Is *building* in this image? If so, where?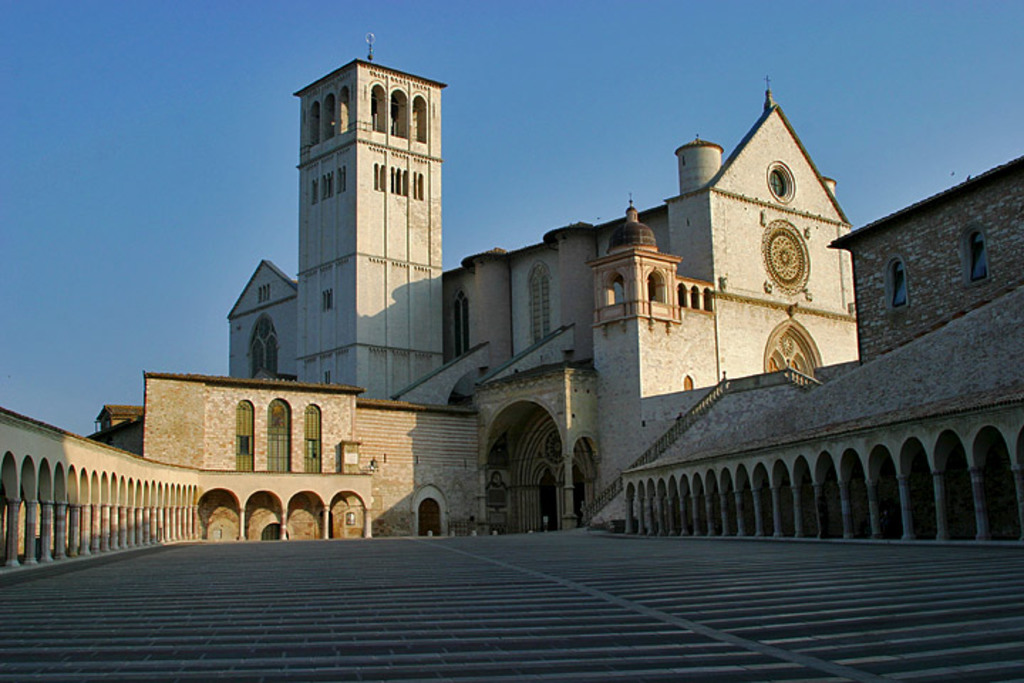
Yes, at box(4, 44, 1023, 546).
